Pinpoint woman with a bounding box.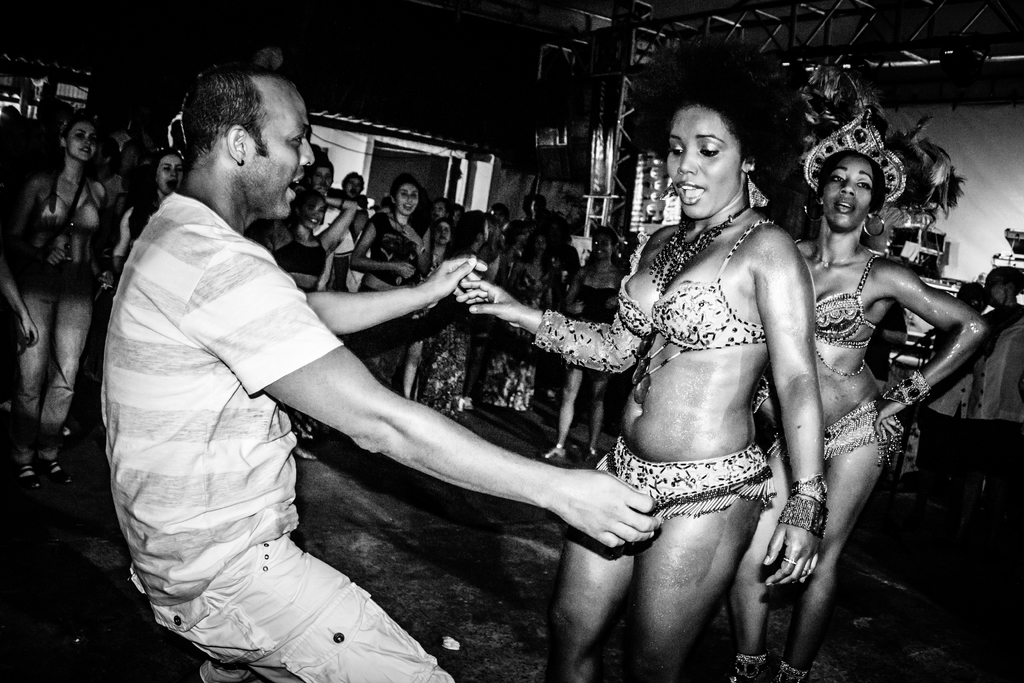
731, 148, 988, 682.
